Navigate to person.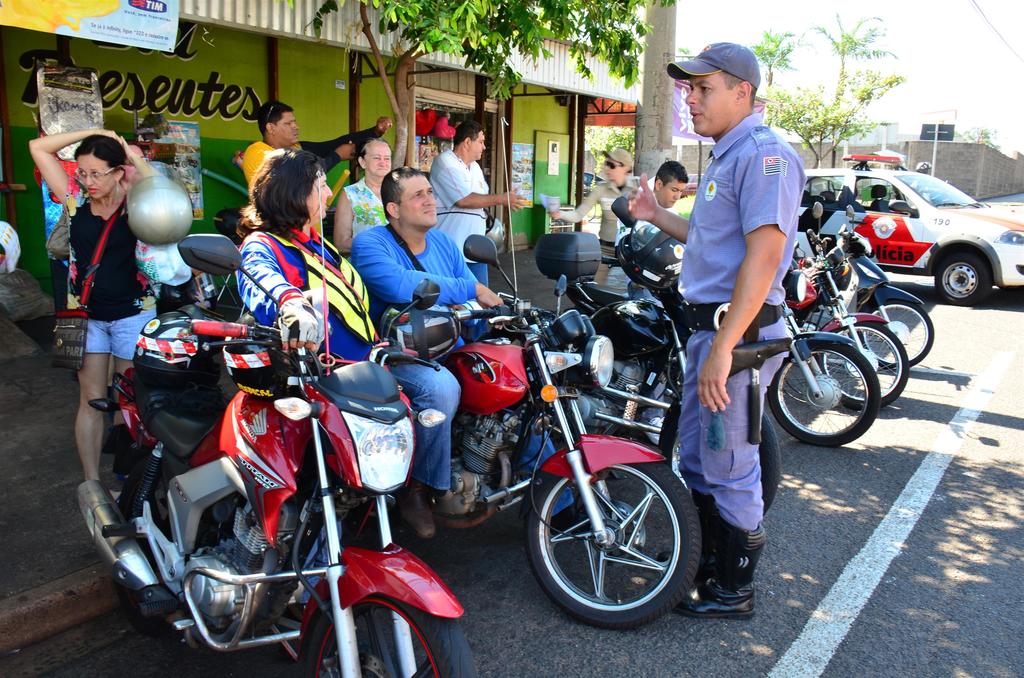
Navigation target: <box>549,145,643,287</box>.
